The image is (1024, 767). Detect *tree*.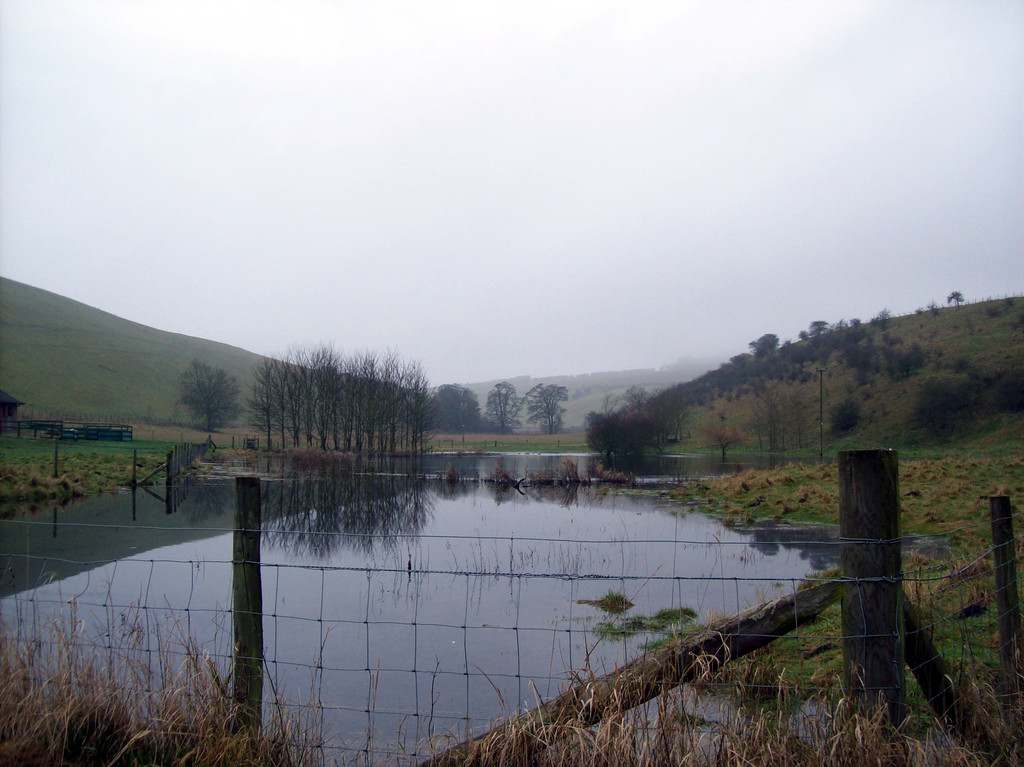
Detection: l=984, t=300, r=999, b=315.
